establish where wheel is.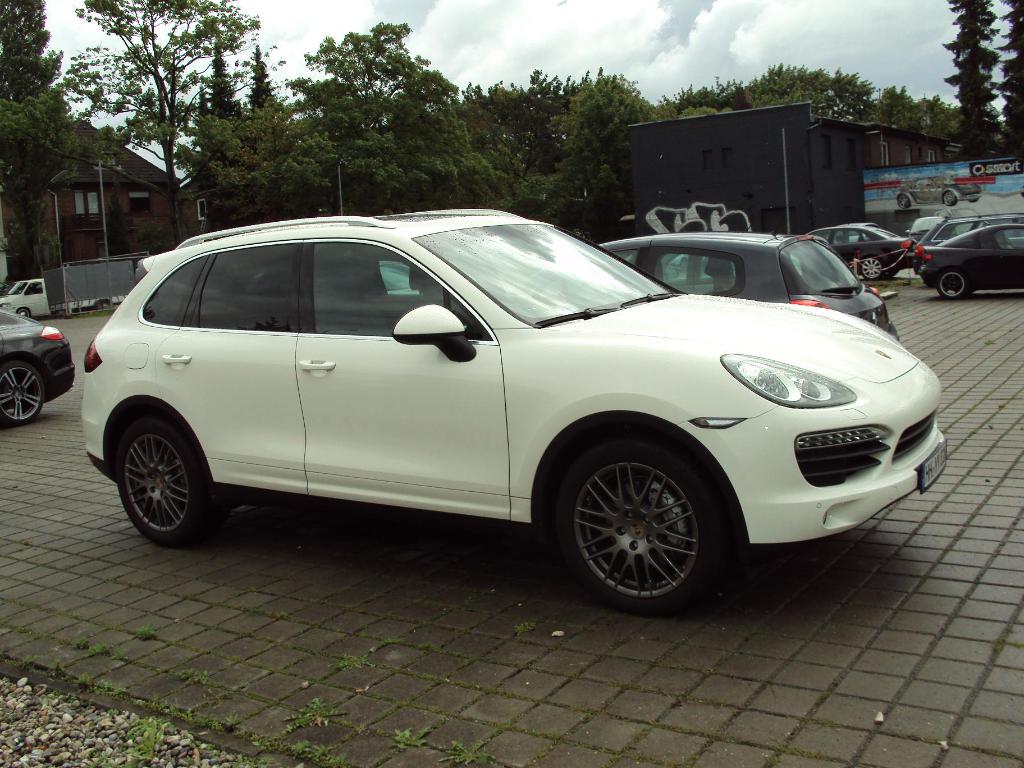
Established at bbox=(935, 268, 970, 301).
